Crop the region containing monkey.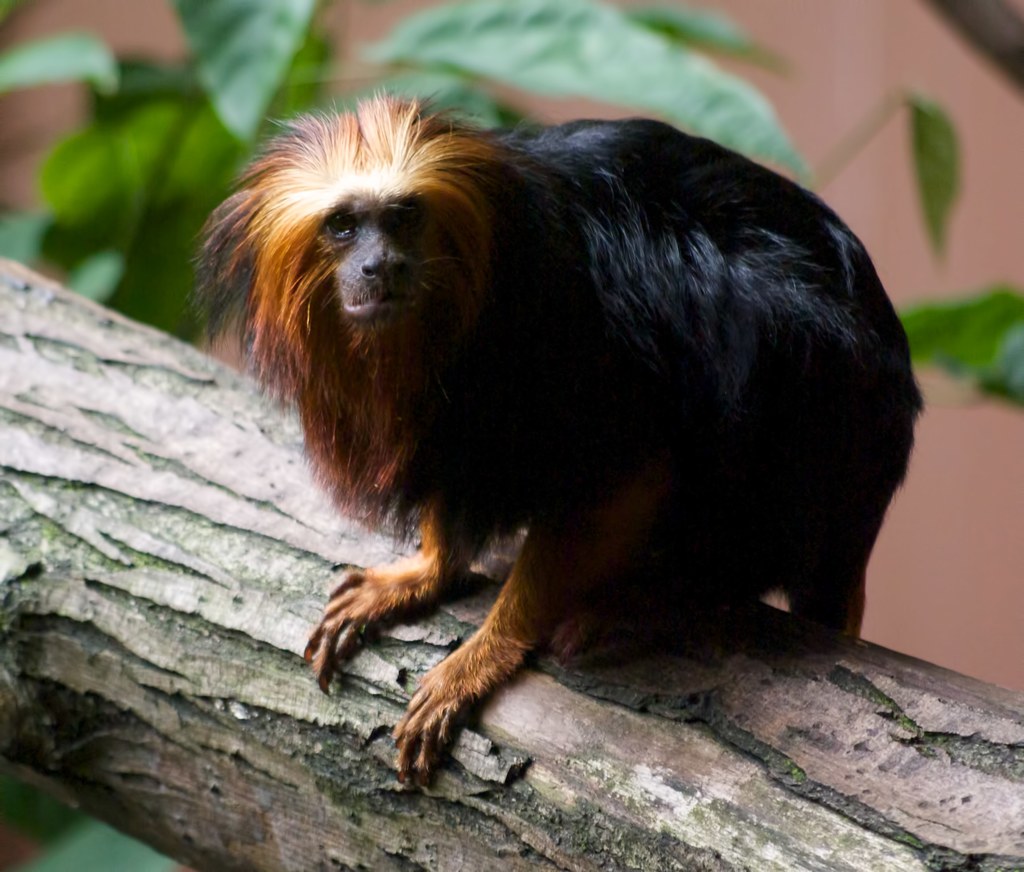
Crop region: <bbox>225, 81, 931, 830</bbox>.
